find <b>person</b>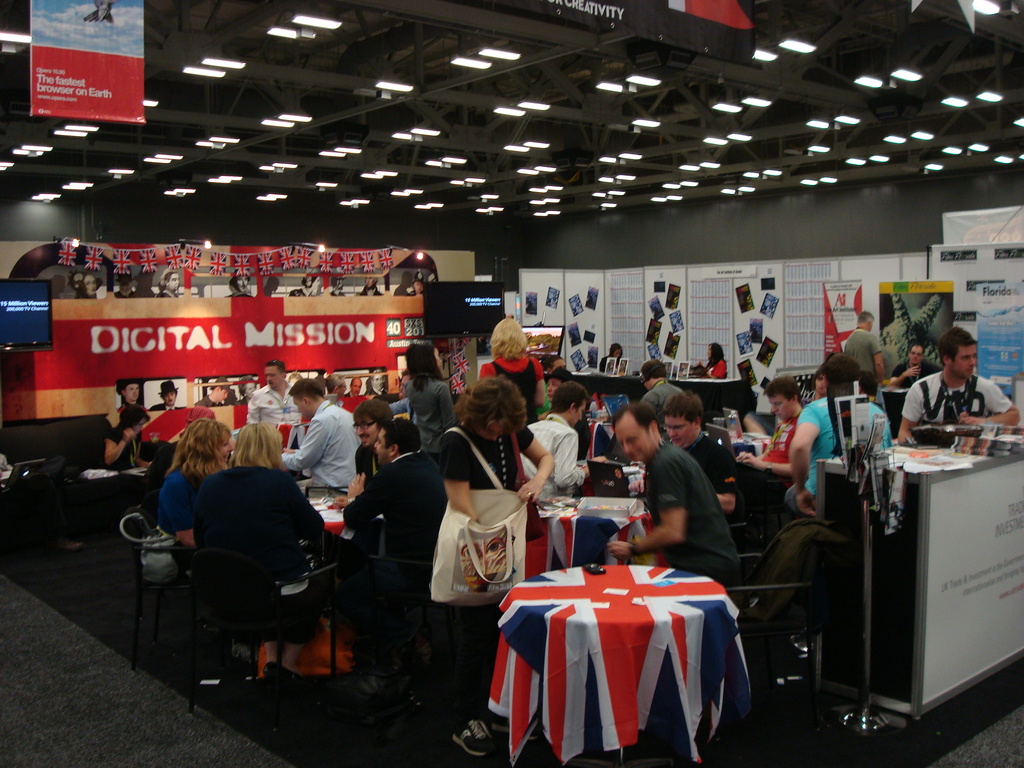
(367, 369, 387, 394)
